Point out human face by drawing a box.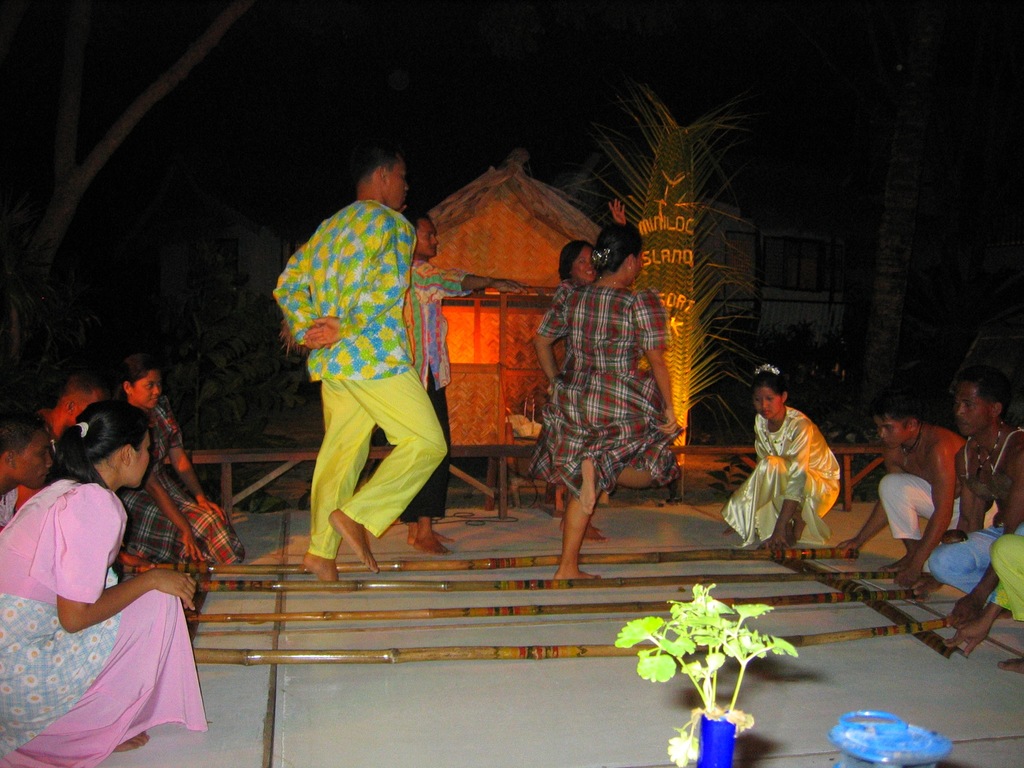
left=571, top=252, right=599, bottom=282.
